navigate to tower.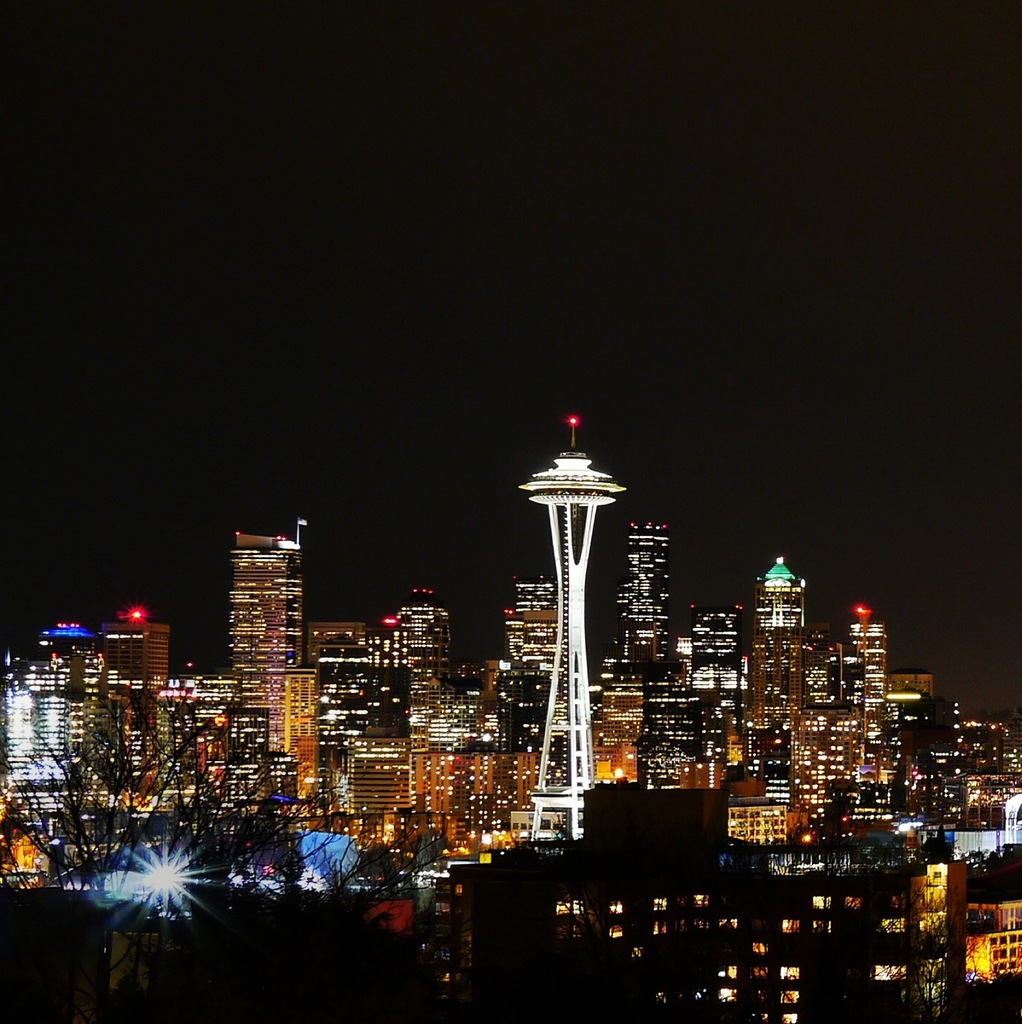
Navigation target: 745,579,797,808.
